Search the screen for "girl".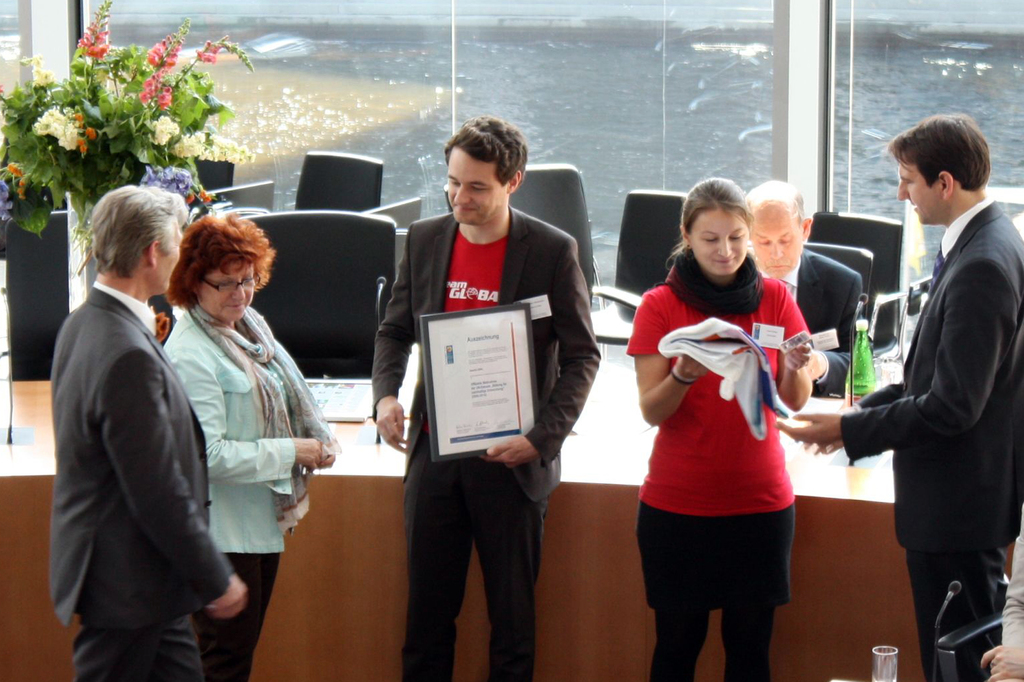
Found at bbox=(624, 179, 805, 681).
